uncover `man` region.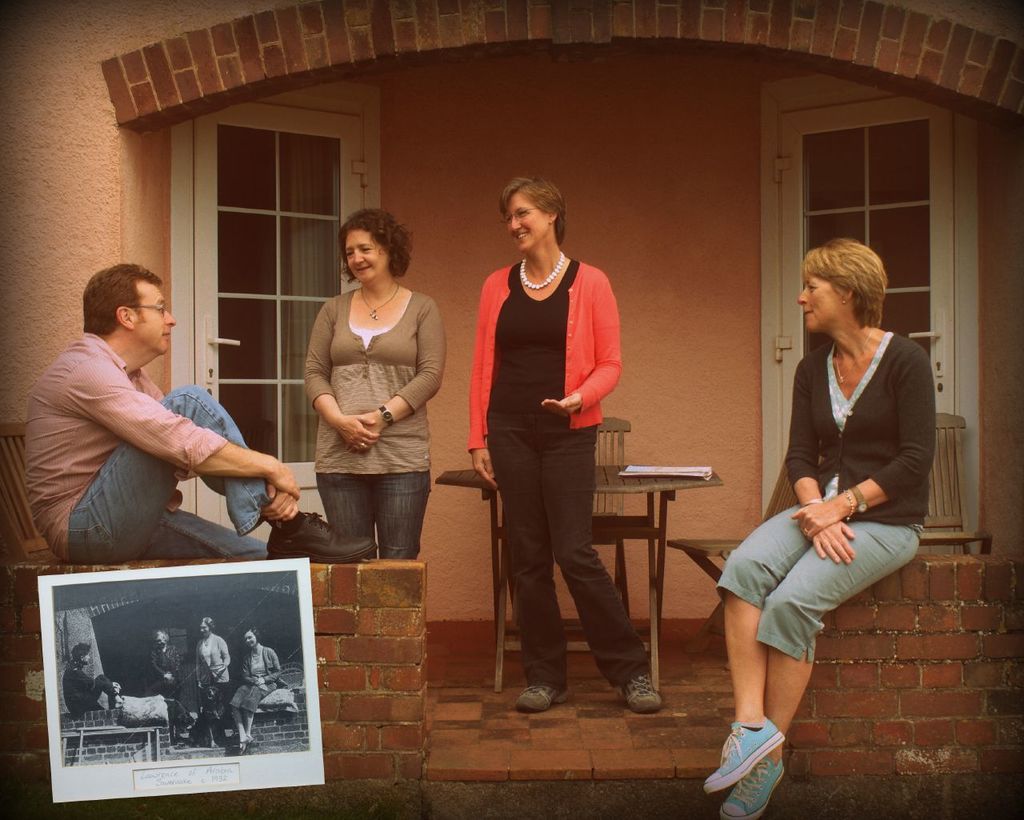
Uncovered: 66:646:130:718.
